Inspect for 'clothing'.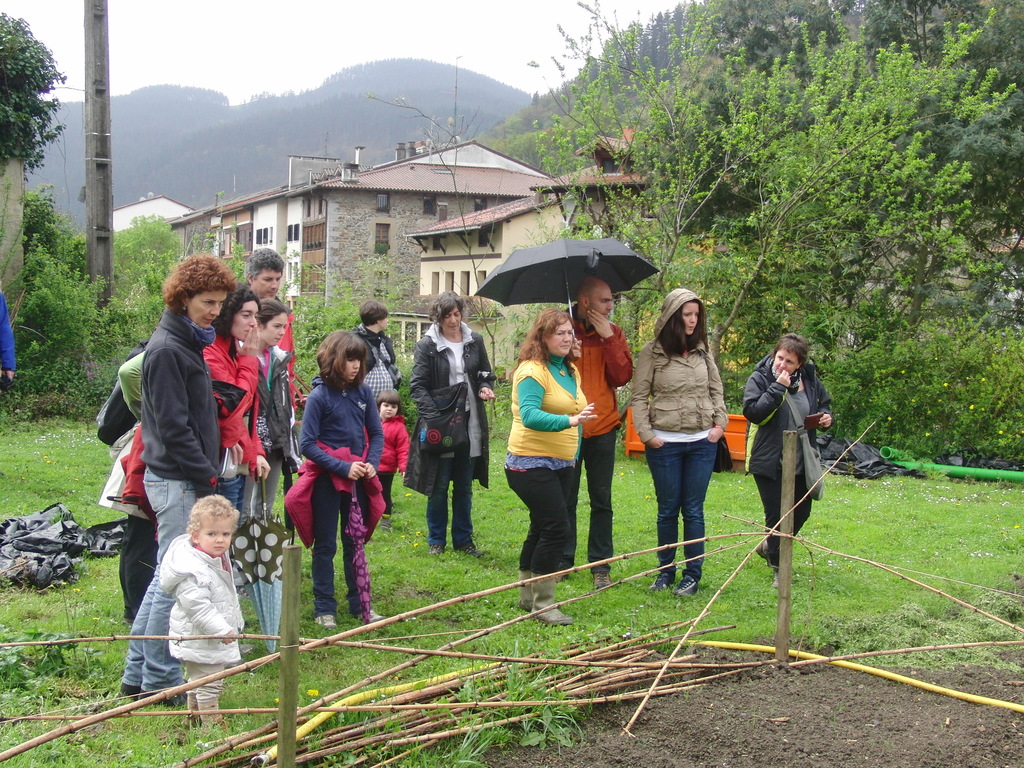
Inspection: crop(577, 425, 620, 568).
